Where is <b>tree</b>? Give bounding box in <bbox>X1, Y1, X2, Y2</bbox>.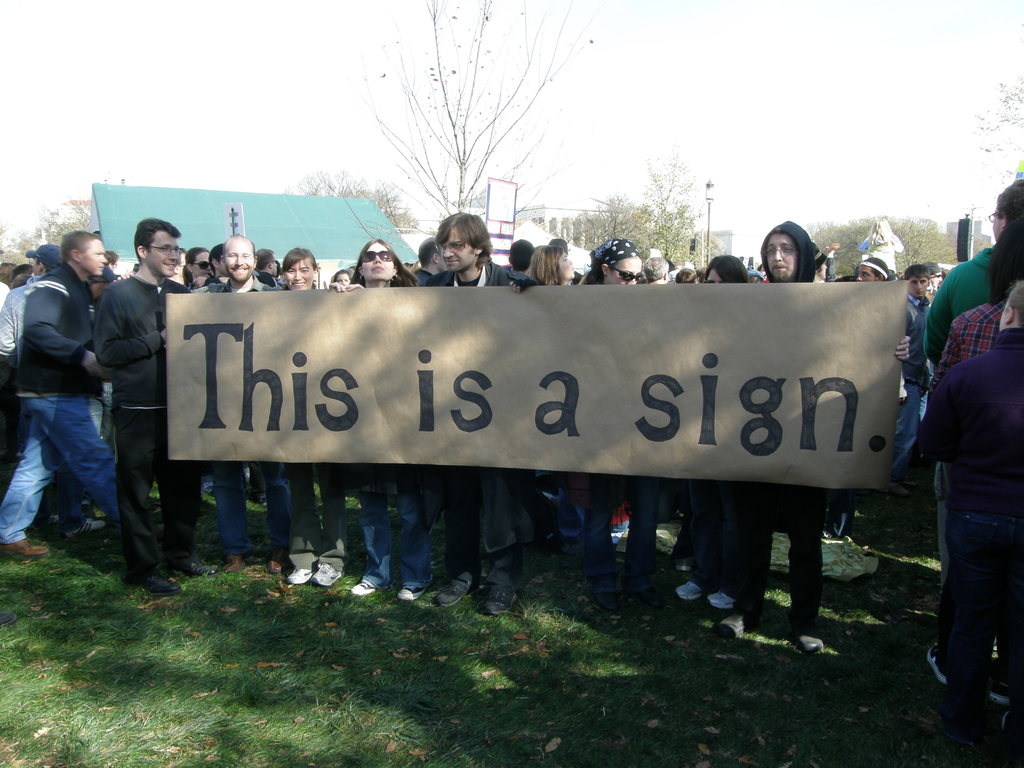
<bbox>354, 0, 618, 225</bbox>.
